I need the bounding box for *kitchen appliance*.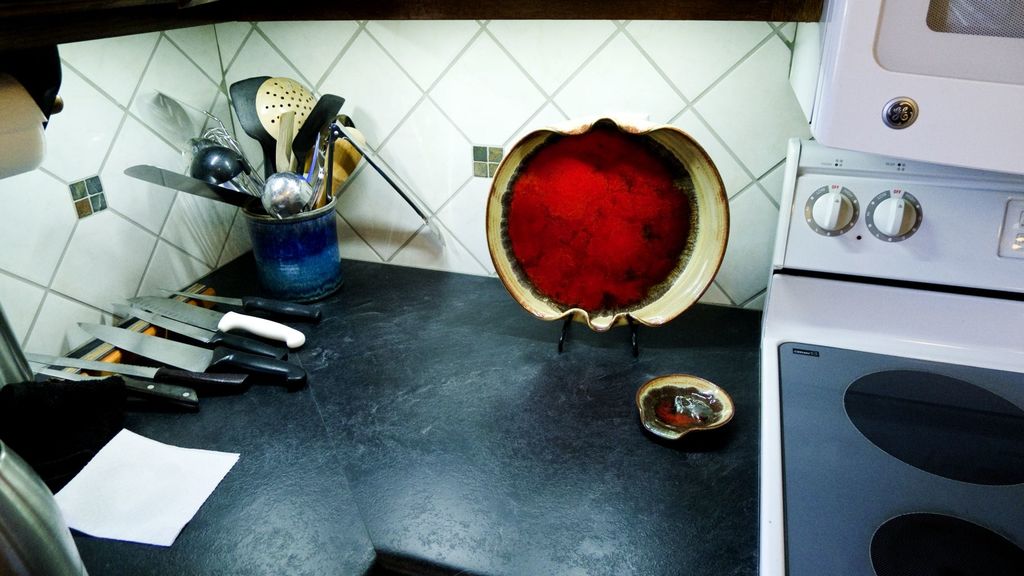
Here it is: (left=759, top=0, right=1023, bottom=575).
